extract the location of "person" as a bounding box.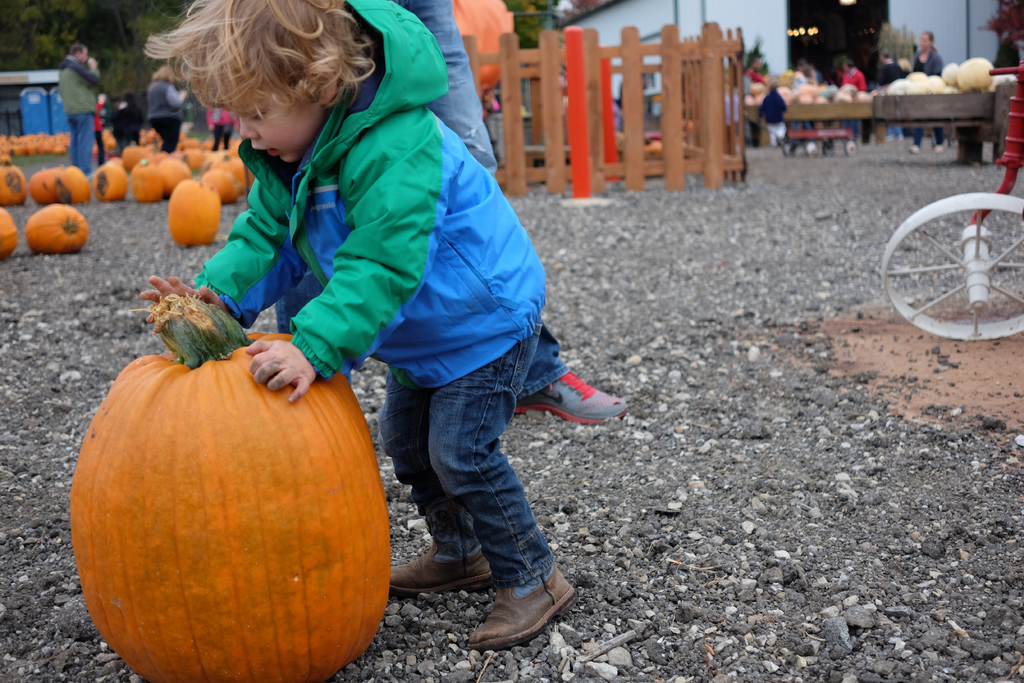
(x1=271, y1=0, x2=631, y2=430).
